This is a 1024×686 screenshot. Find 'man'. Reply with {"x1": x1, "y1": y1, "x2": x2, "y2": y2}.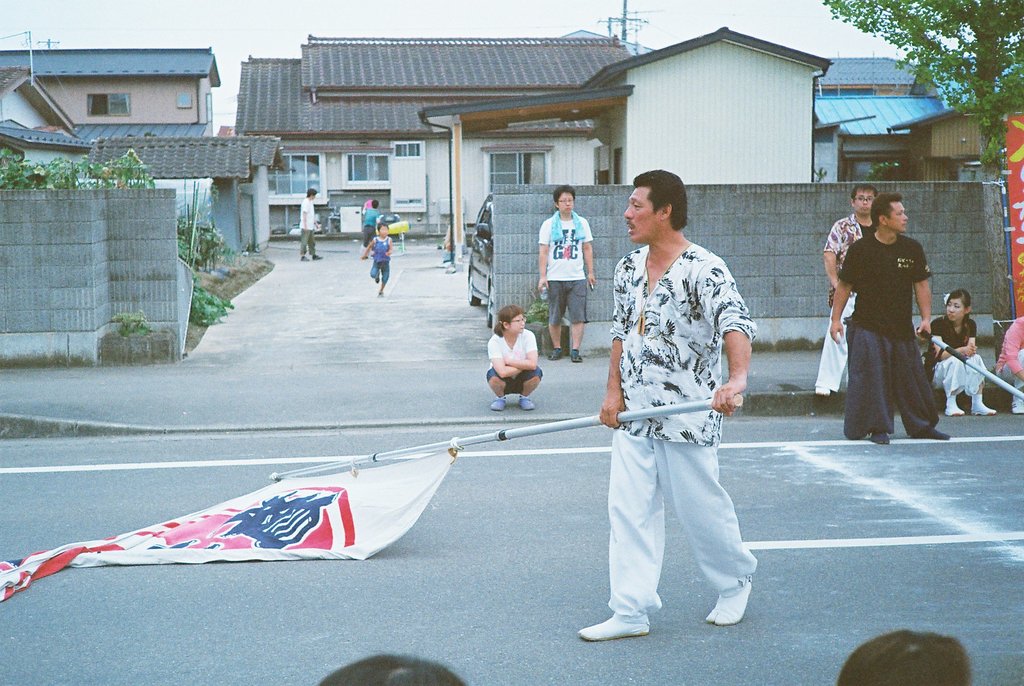
{"x1": 536, "y1": 185, "x2": 596, "y2": 366}.
